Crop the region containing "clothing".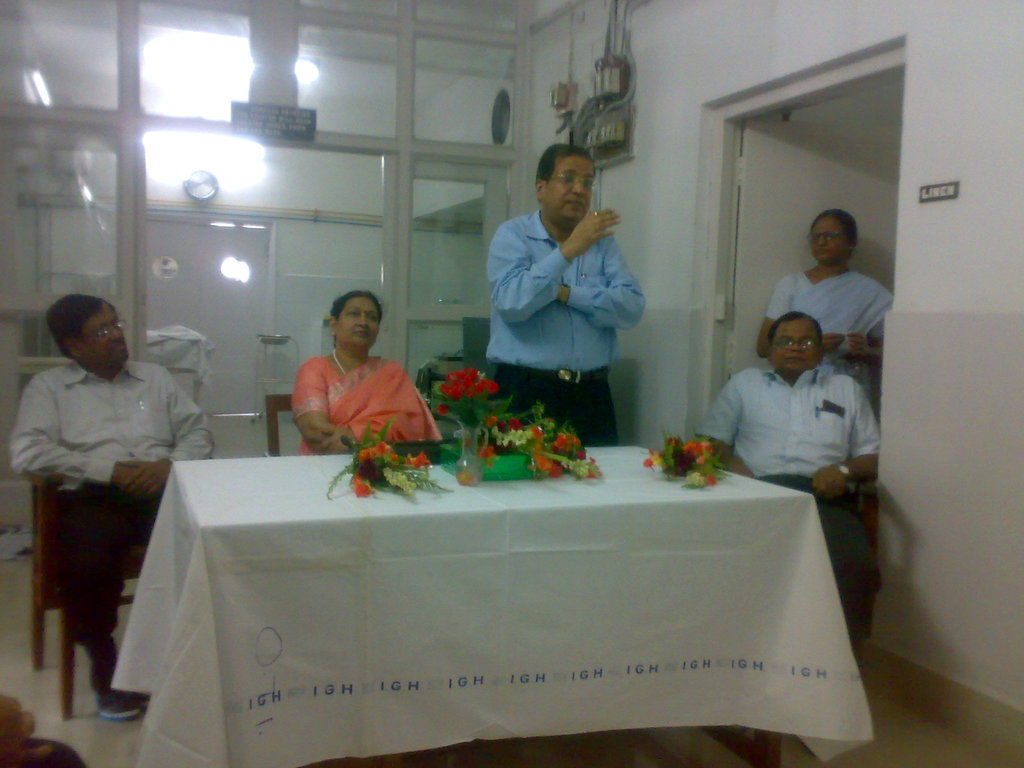
Crop region: bbox=(291, 355, 438, 456).
